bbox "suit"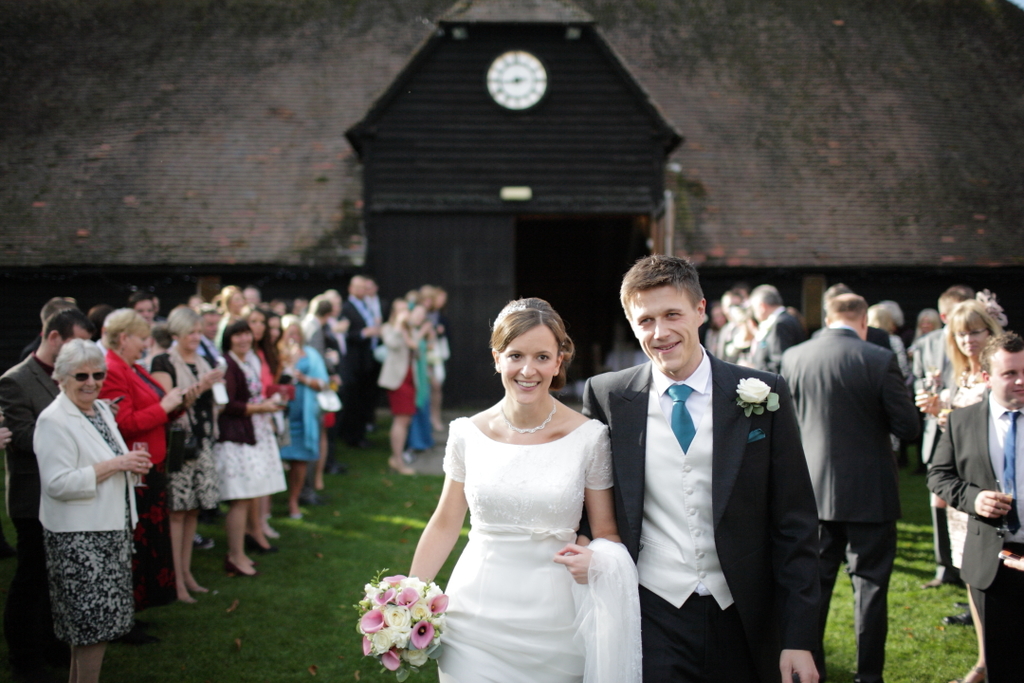
left=31, top=390, right=137, bottom=532
